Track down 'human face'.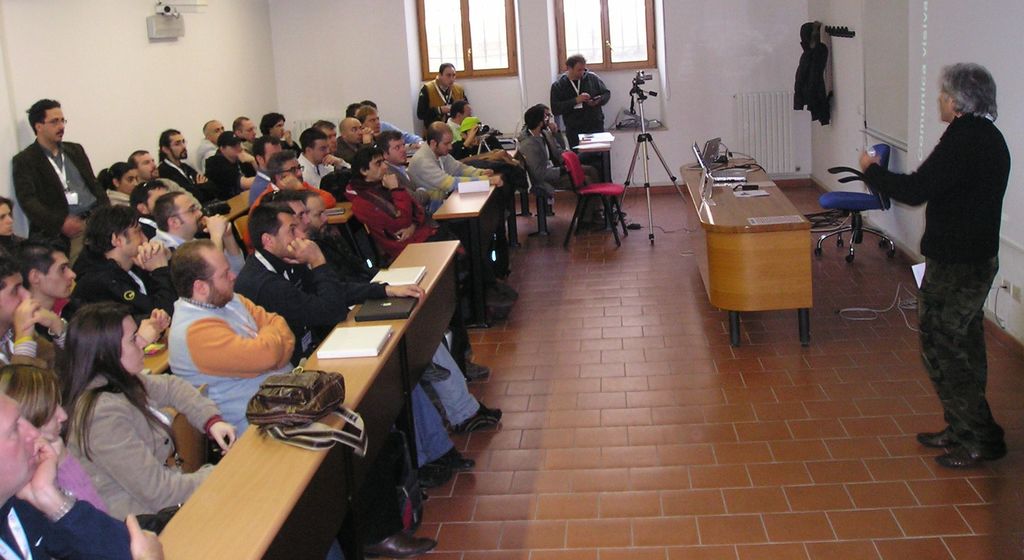
Tracked to 348, 117, 361, 142.
